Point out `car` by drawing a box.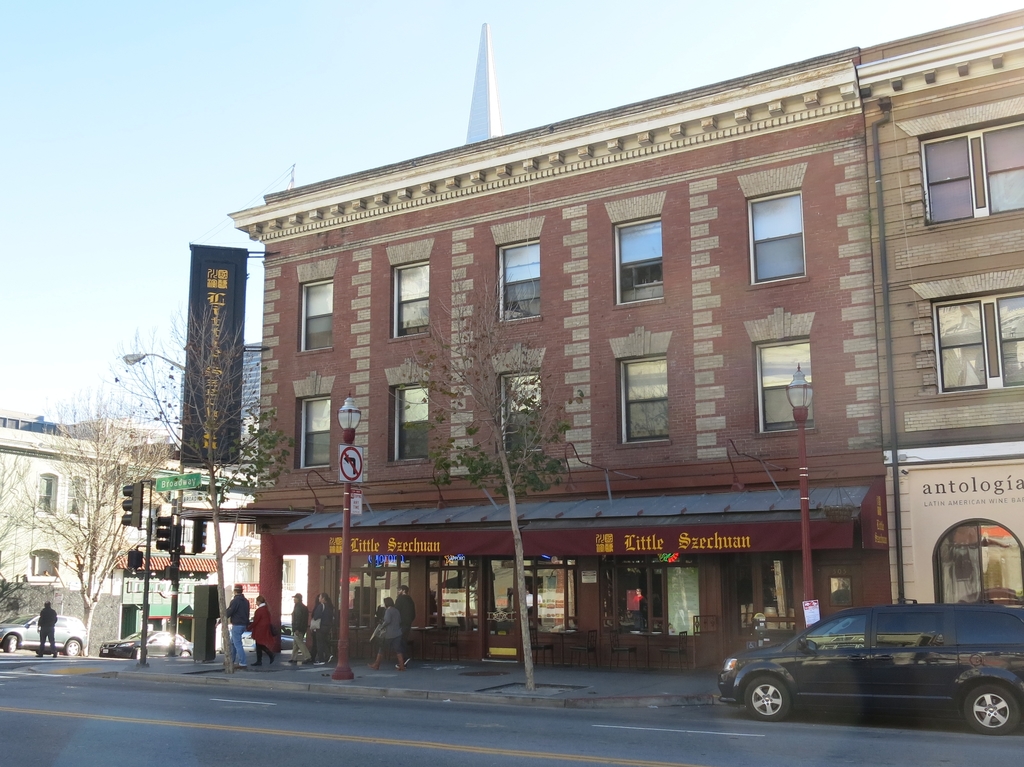
box=[99, 630, 194, 660].
